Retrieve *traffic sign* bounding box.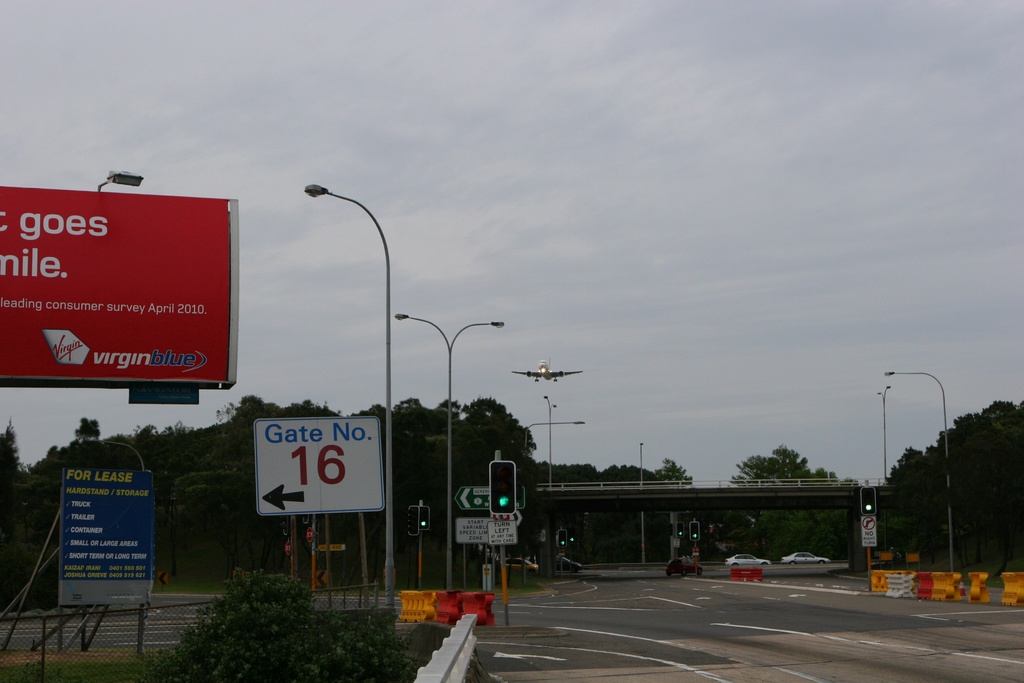
Bounding box: detection(862, 513, 879, 549).
